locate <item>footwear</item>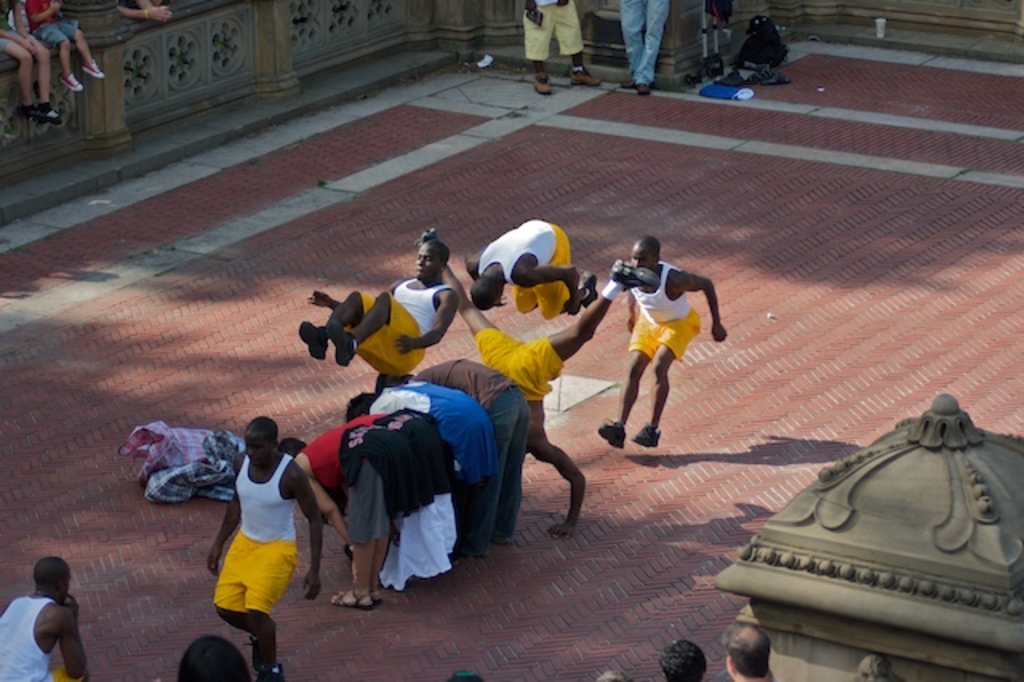
BBox(80, 61, 106, 78)
